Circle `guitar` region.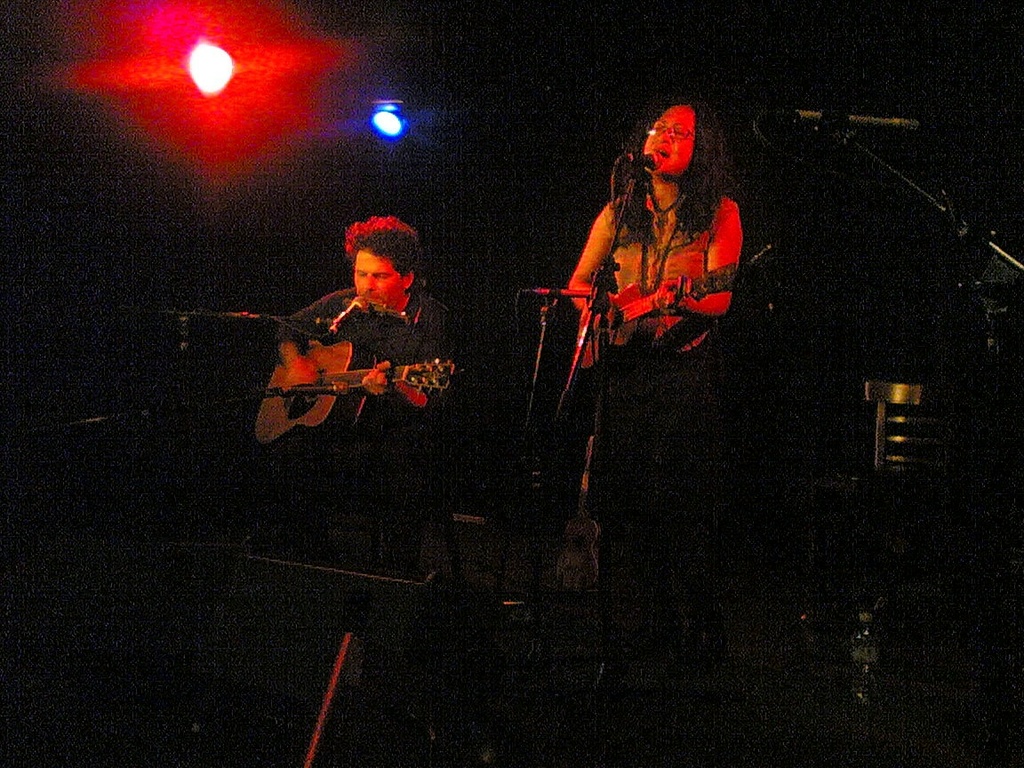
Region: (left=576, top=270, right=687, bottom=373).
